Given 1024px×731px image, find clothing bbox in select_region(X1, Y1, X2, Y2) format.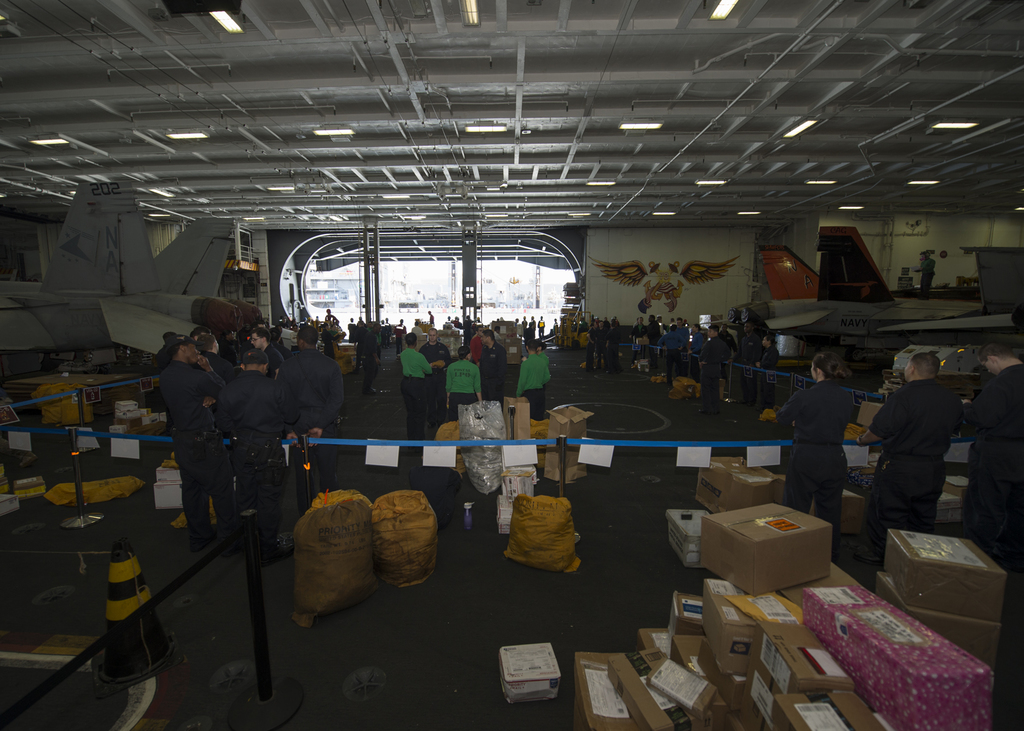
select_region(321, 329, 343, 351).
